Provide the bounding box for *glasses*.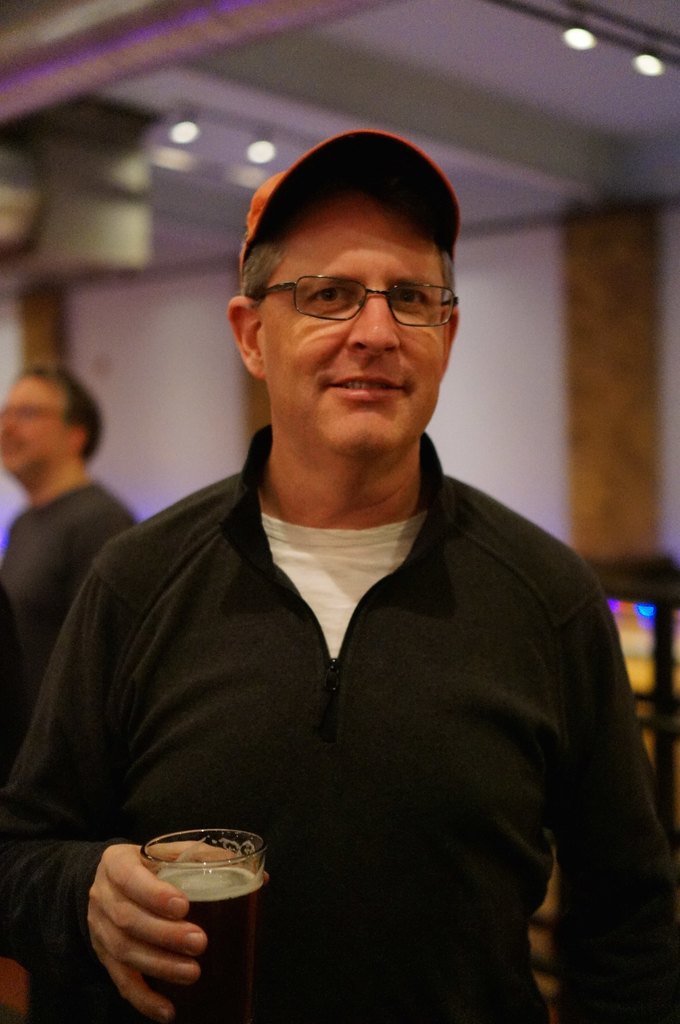
detection(248, 257, 462, 328).
